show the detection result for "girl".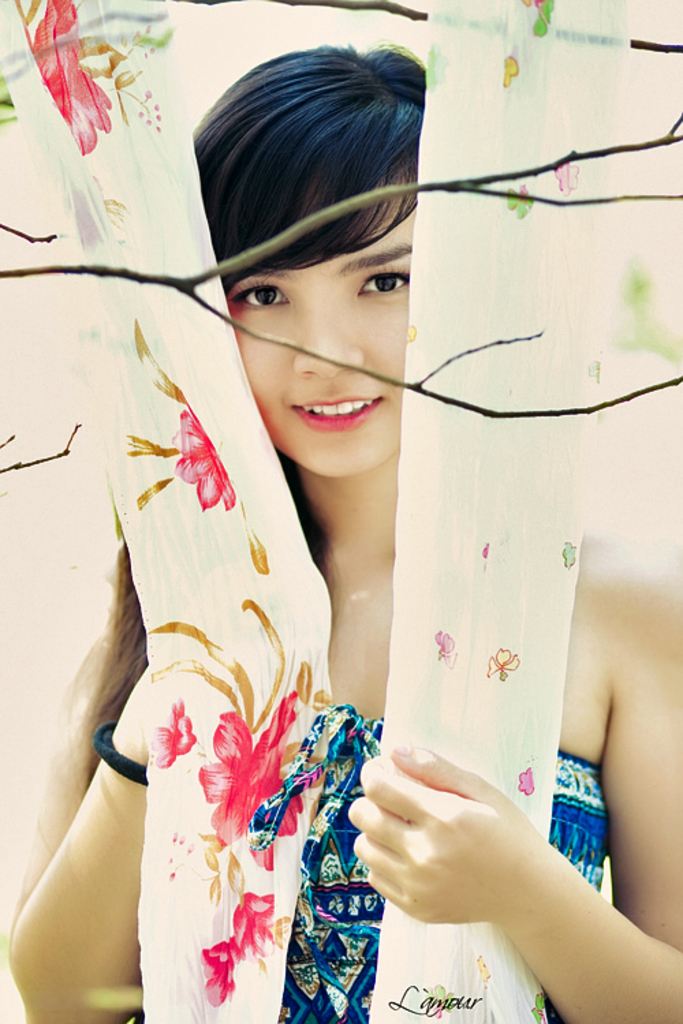
<box>8,37,682,1023</box>.
